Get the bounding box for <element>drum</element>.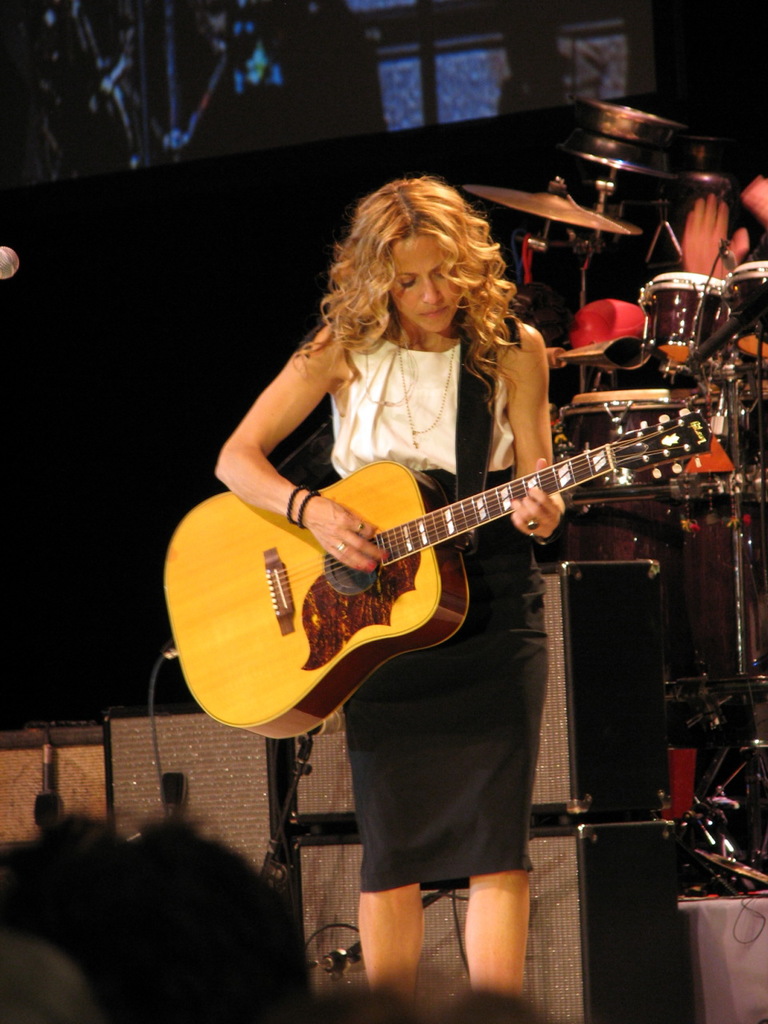
722,258,767,354.
